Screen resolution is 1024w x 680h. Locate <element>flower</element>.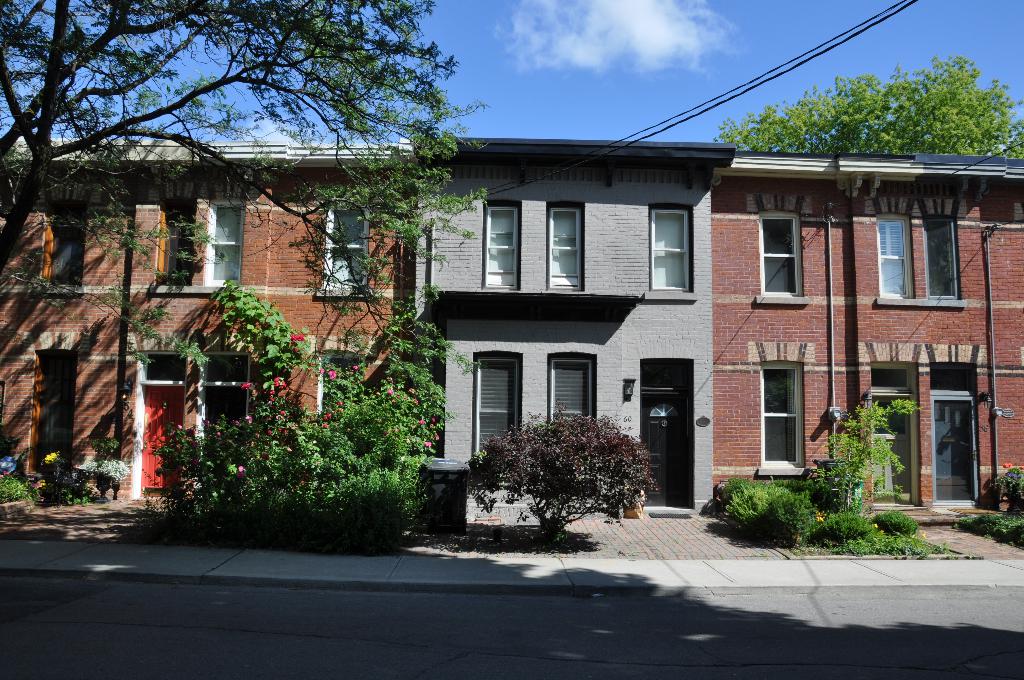
bbox=[436, 430, 440, 437].
